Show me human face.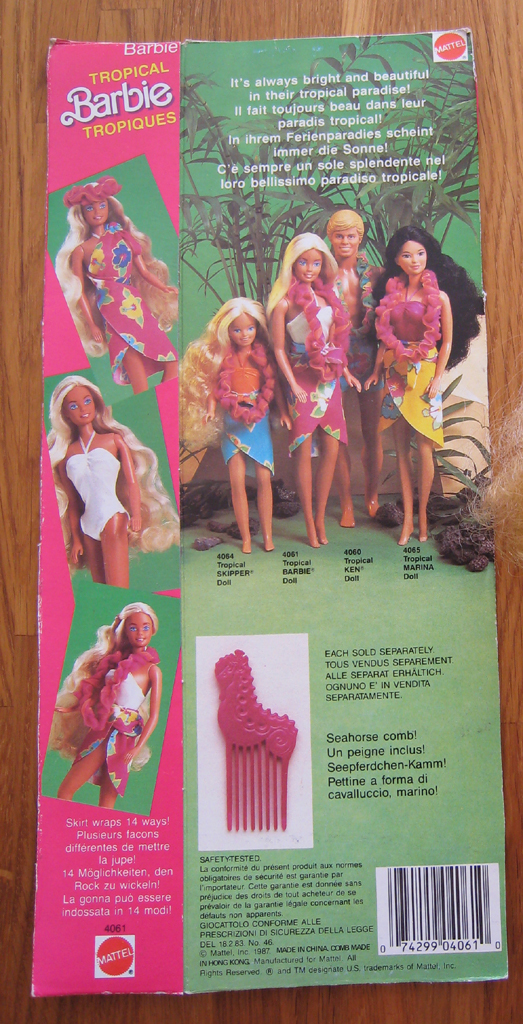
human face is here: x1=331 y1=230 x2=363 y2=260.
